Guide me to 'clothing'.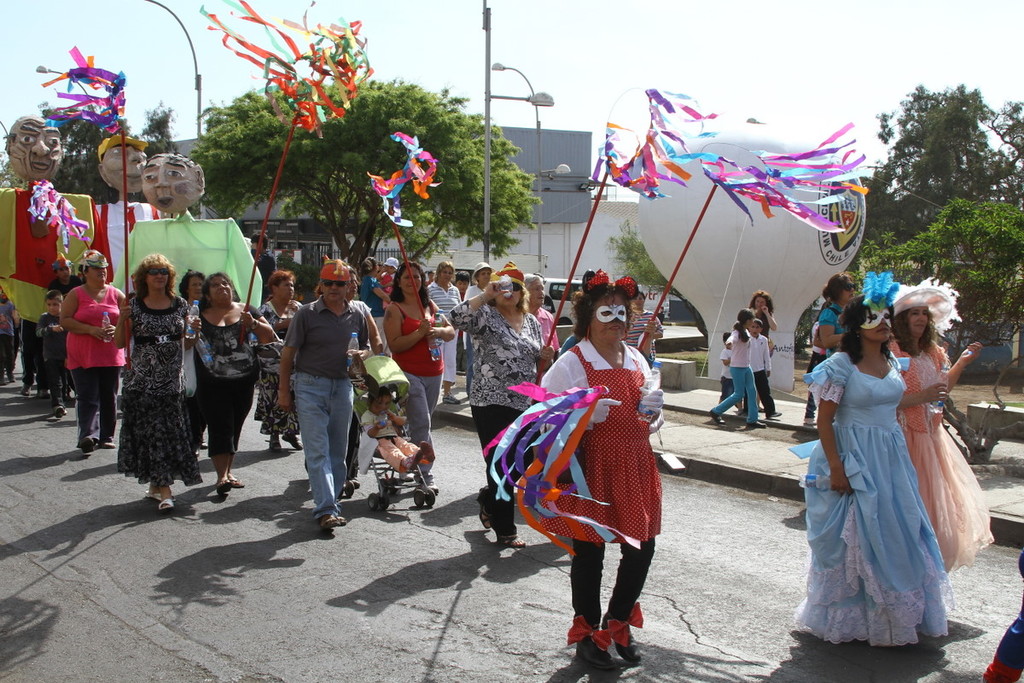
Guidance: [left=748, top=332, right=773, bottom=418].
